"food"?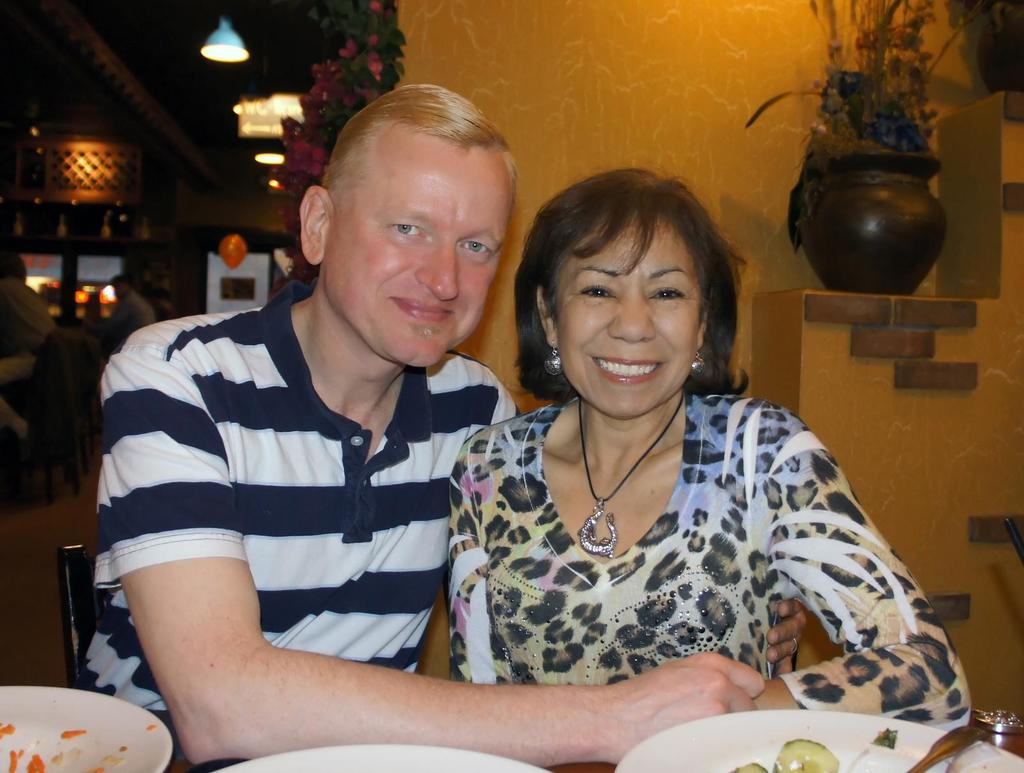
x1=6 y1=746 x2=28 y2=772
